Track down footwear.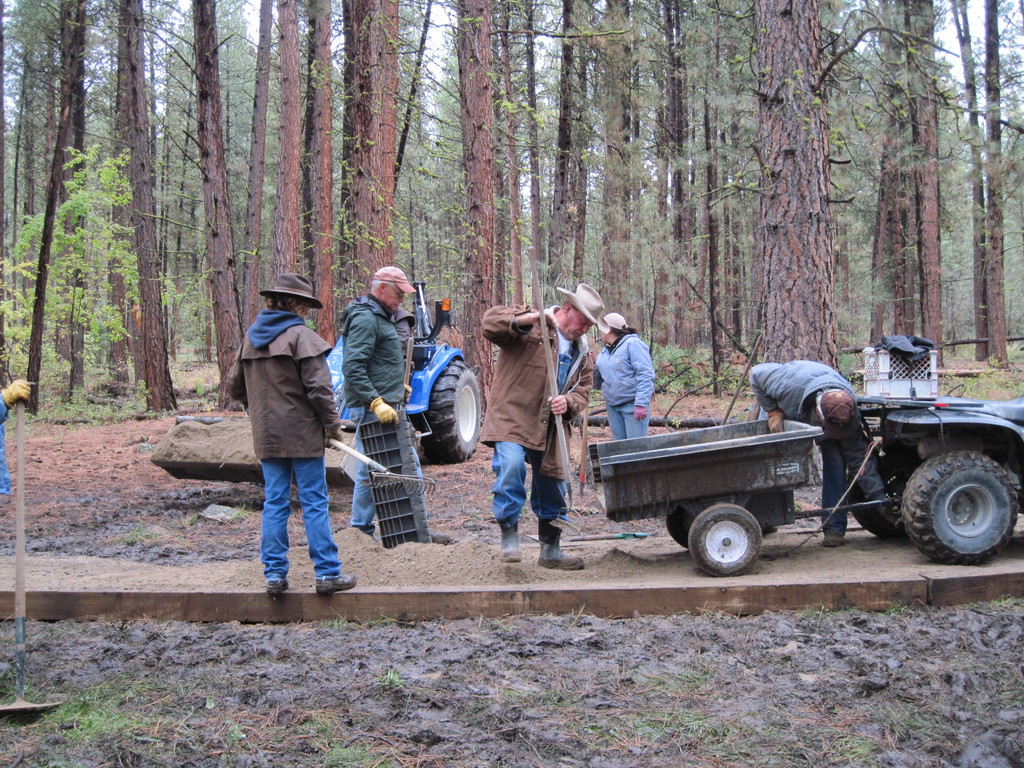
Tracked to [left=264, top=574, right=289, bottom=593].
